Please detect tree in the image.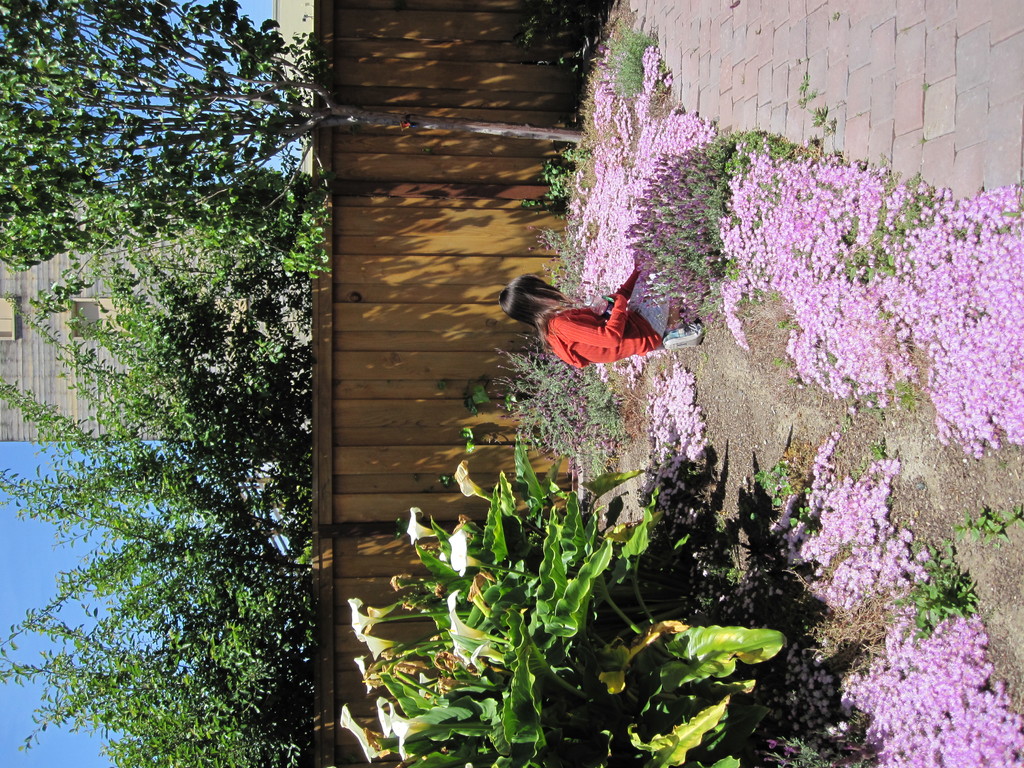
box=[0, 0, 590, 322].
